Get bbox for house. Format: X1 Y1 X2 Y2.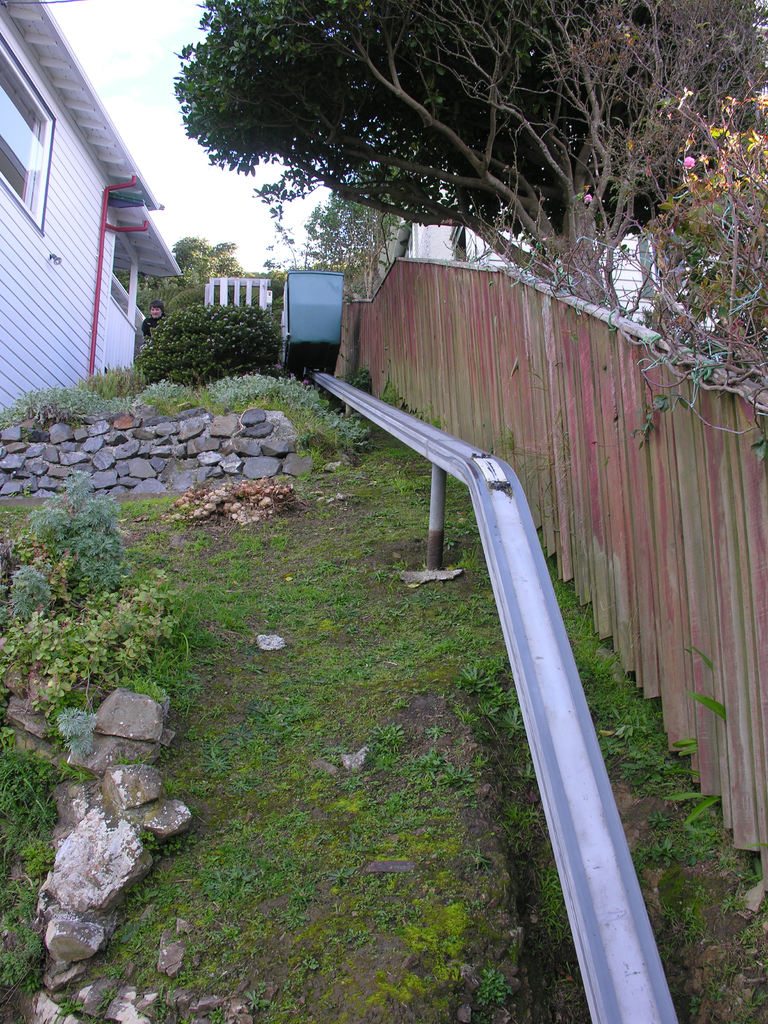
369 161 733 342.
